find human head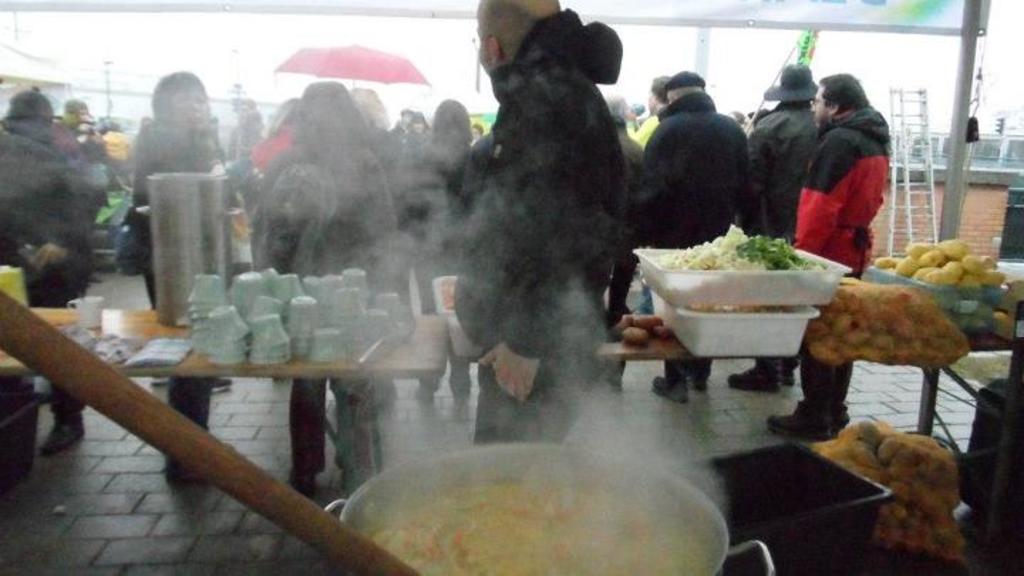
(x1=408, y1=112, x2=425, y2=131)
